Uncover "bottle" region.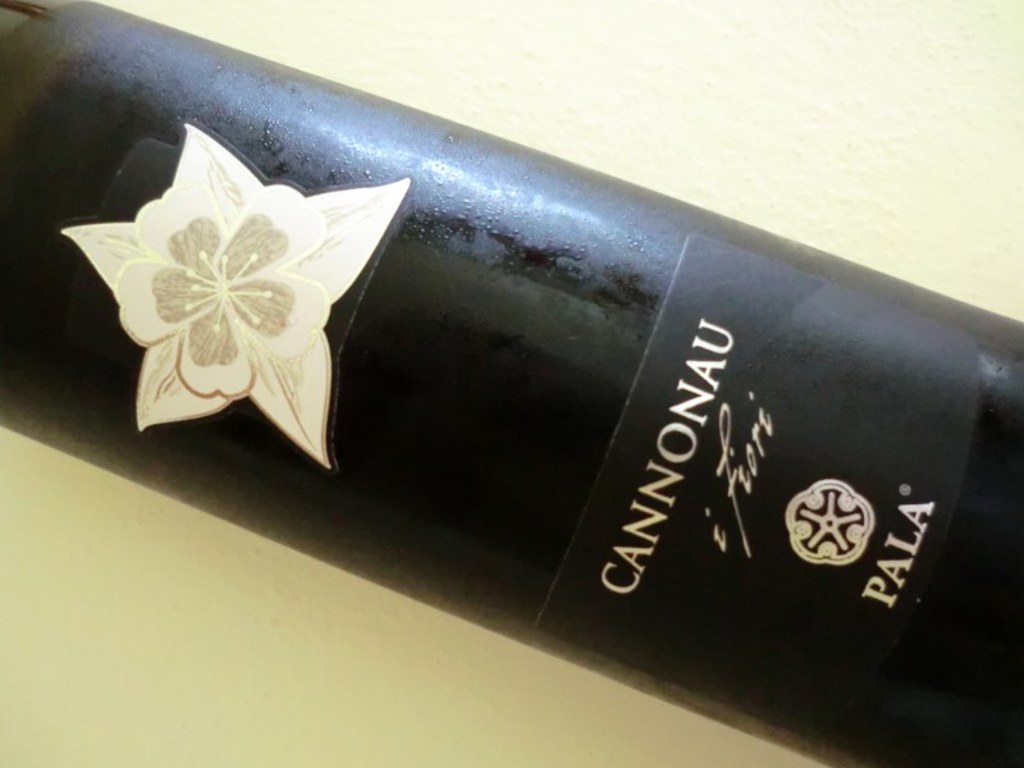
Uncovered: crop(0, 0, 1023, 767).
